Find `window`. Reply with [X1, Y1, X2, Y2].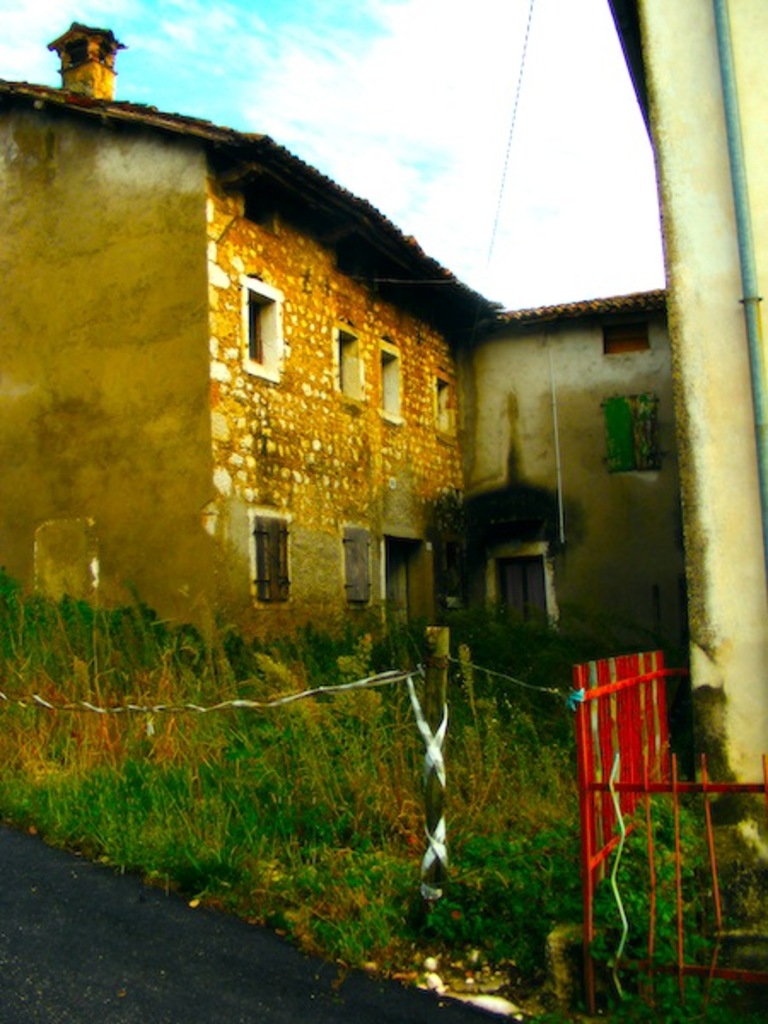
[242, 271, 278, 369].
